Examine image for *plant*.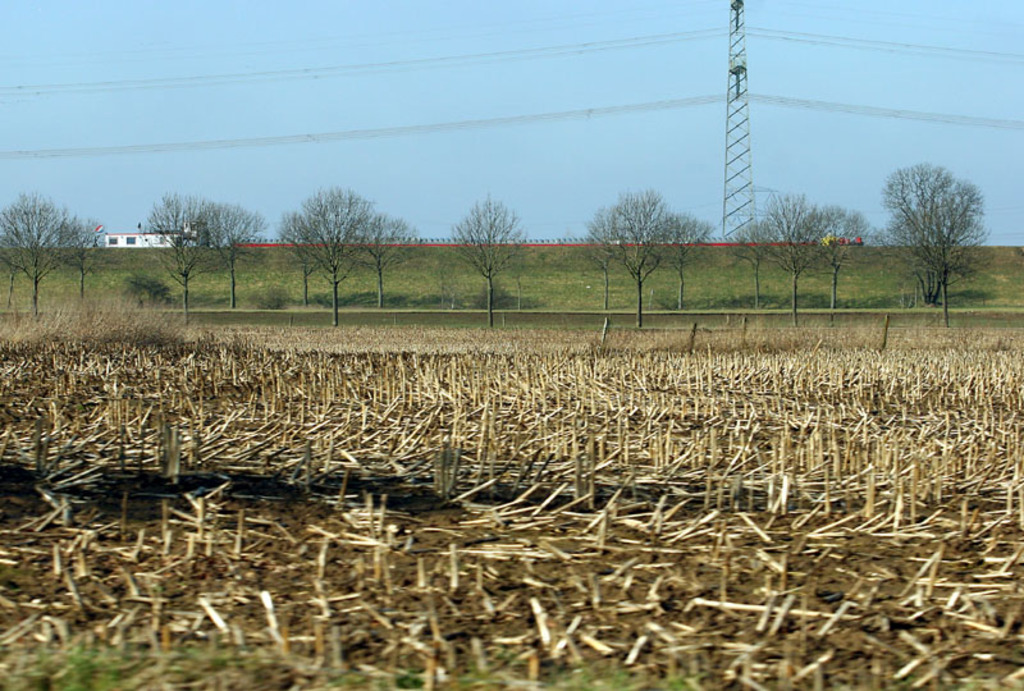
Examination result: detection(116, 271, 169, 308).
